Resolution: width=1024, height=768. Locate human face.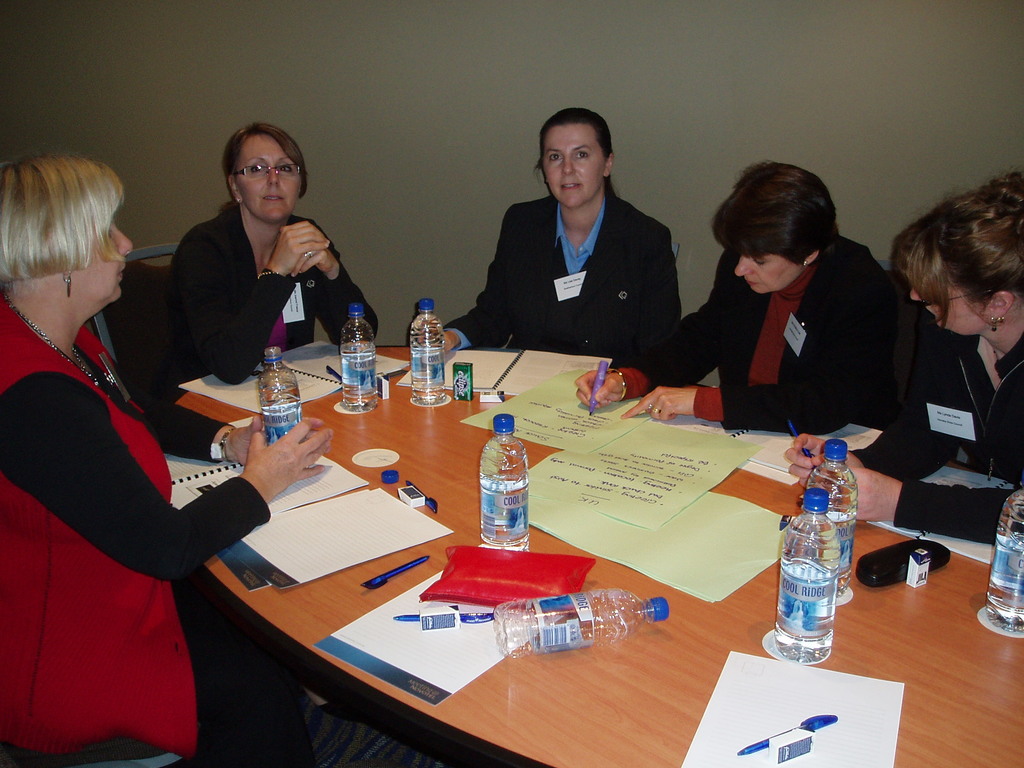
{"left": 75, "top": 218, "right": 133, "bottom": 306}.
